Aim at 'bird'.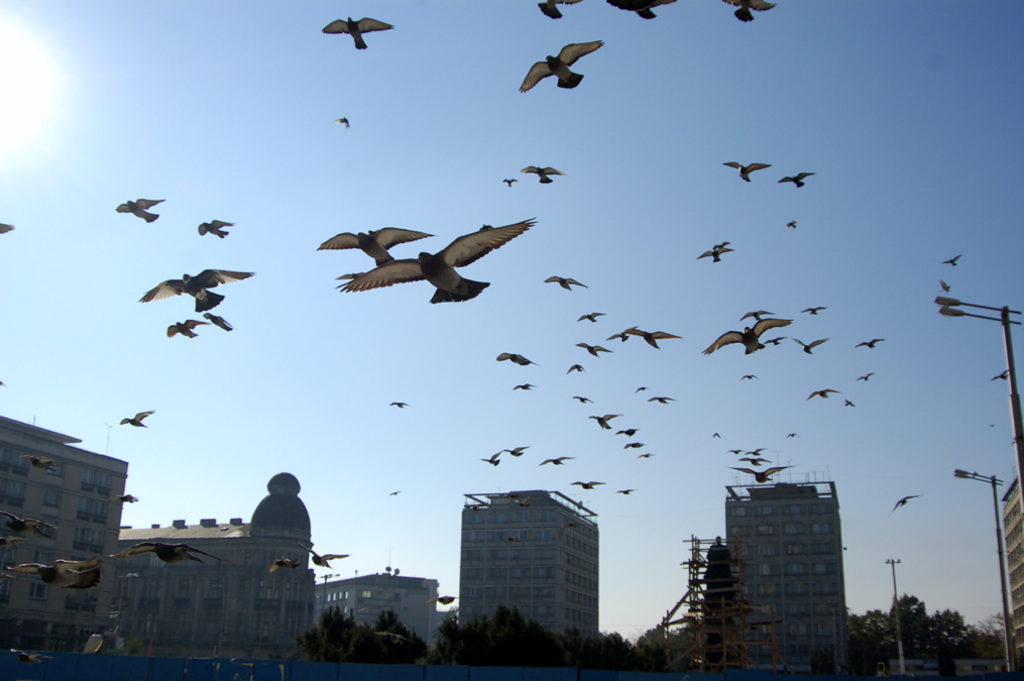
Aimed at [left=637, top=448, right=658, bottom=461].
